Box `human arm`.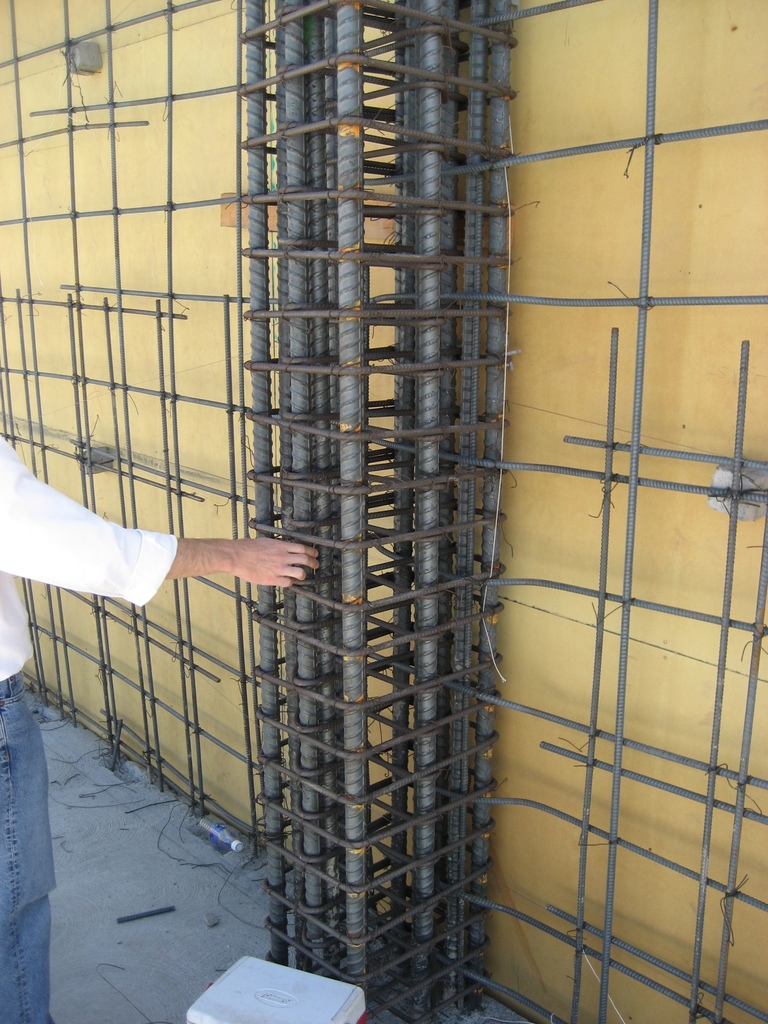
{"left": 0, "top": 420, "right": 321, "bottom": 606}.
